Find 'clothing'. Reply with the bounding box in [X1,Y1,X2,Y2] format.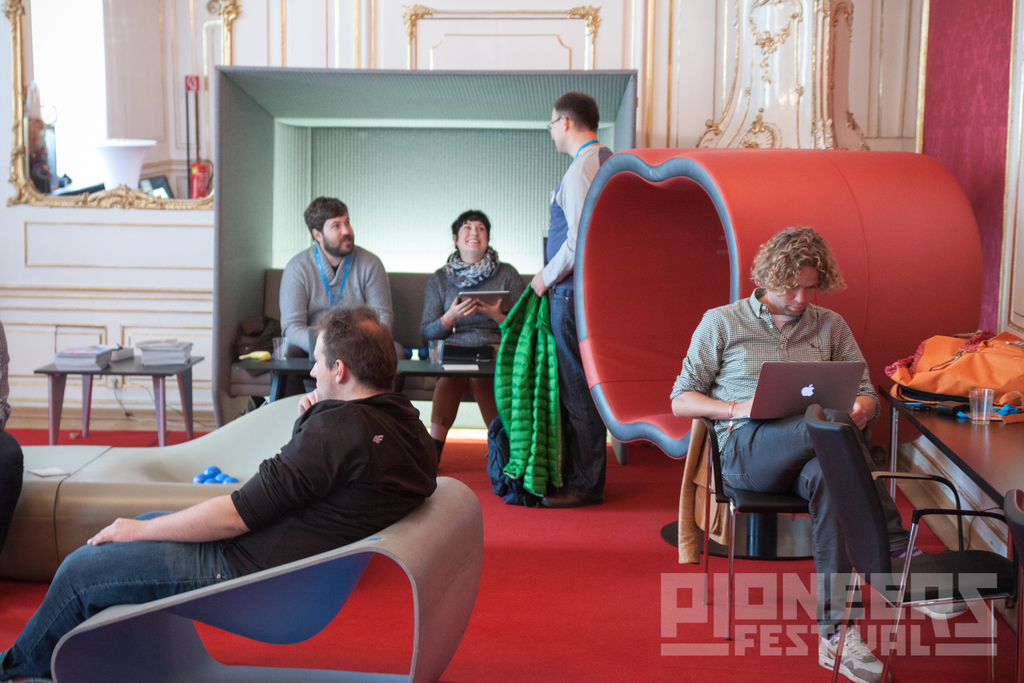
[416,240,531,388].
